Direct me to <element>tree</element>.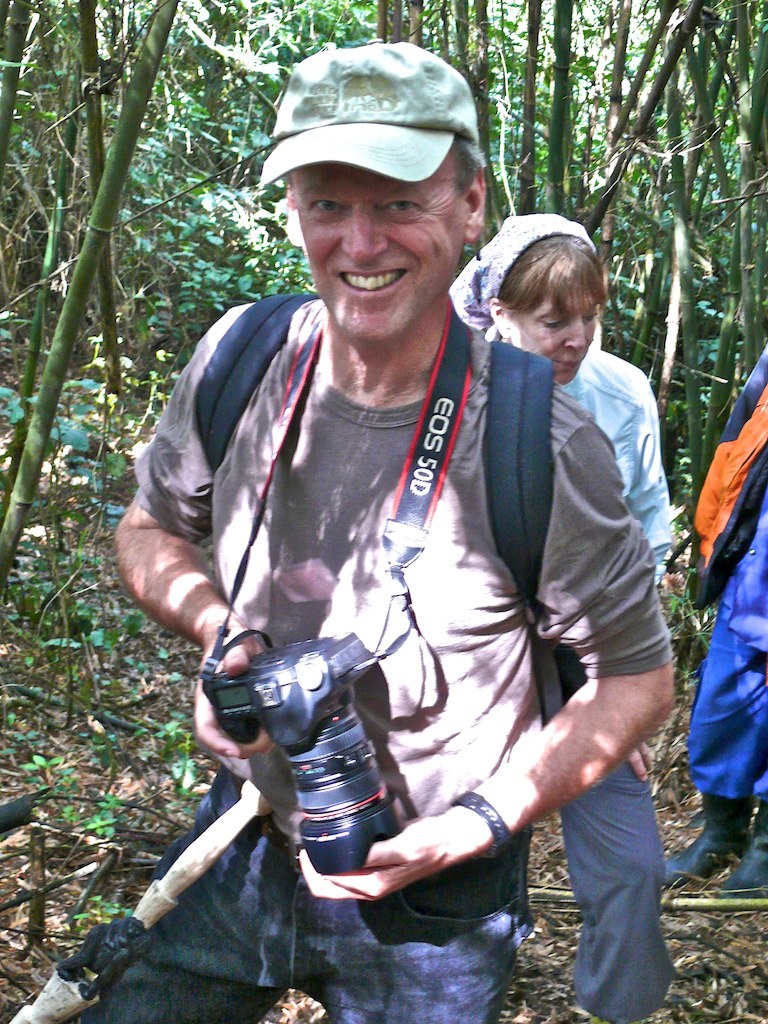
Direction: [x1=603, y1=0, x2=711, y2=237].
